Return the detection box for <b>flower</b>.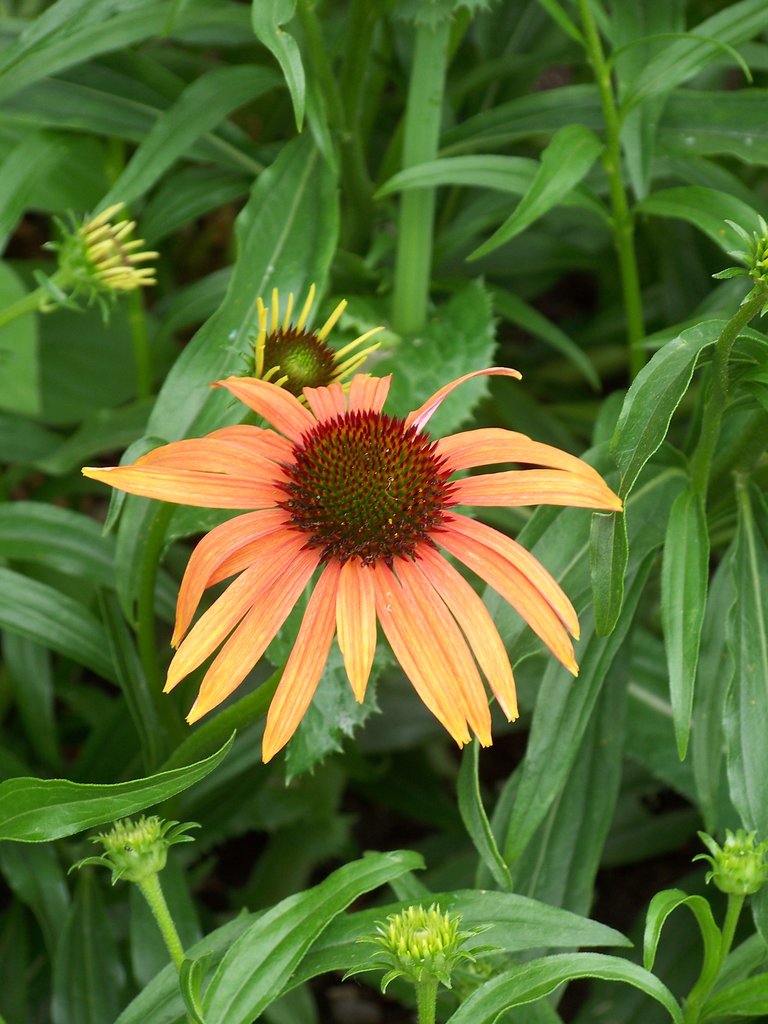
locate(212, 282, 396, 424).
